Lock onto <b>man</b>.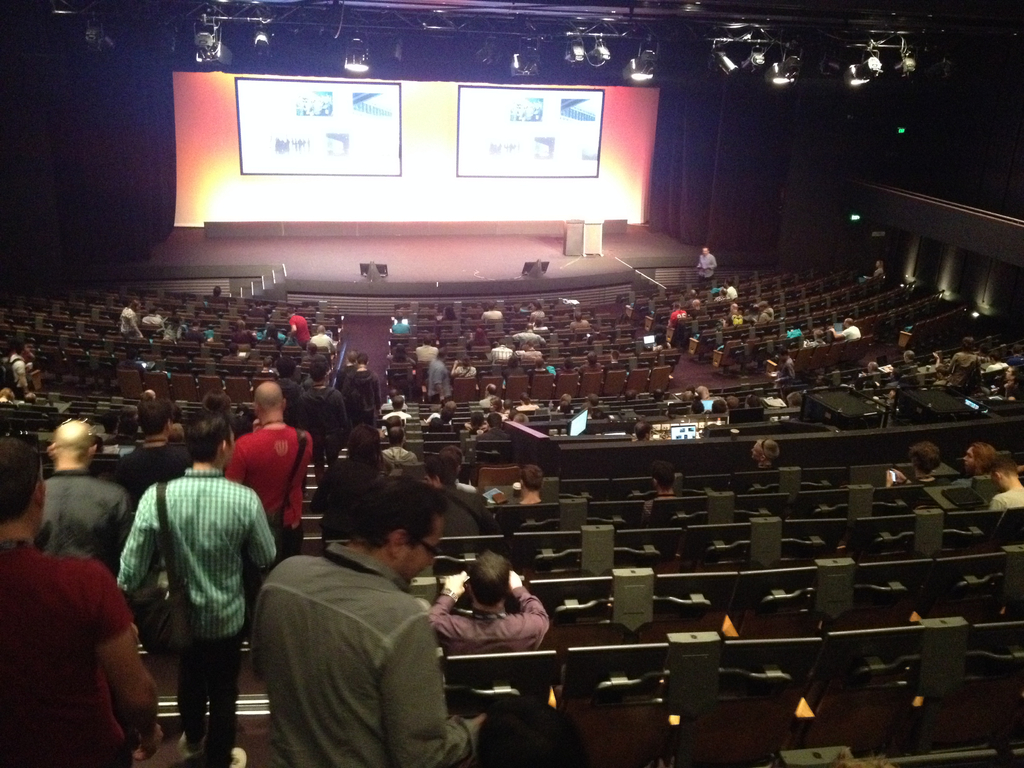
Locked: [left=243, top=490, right=490, bottom=757].
